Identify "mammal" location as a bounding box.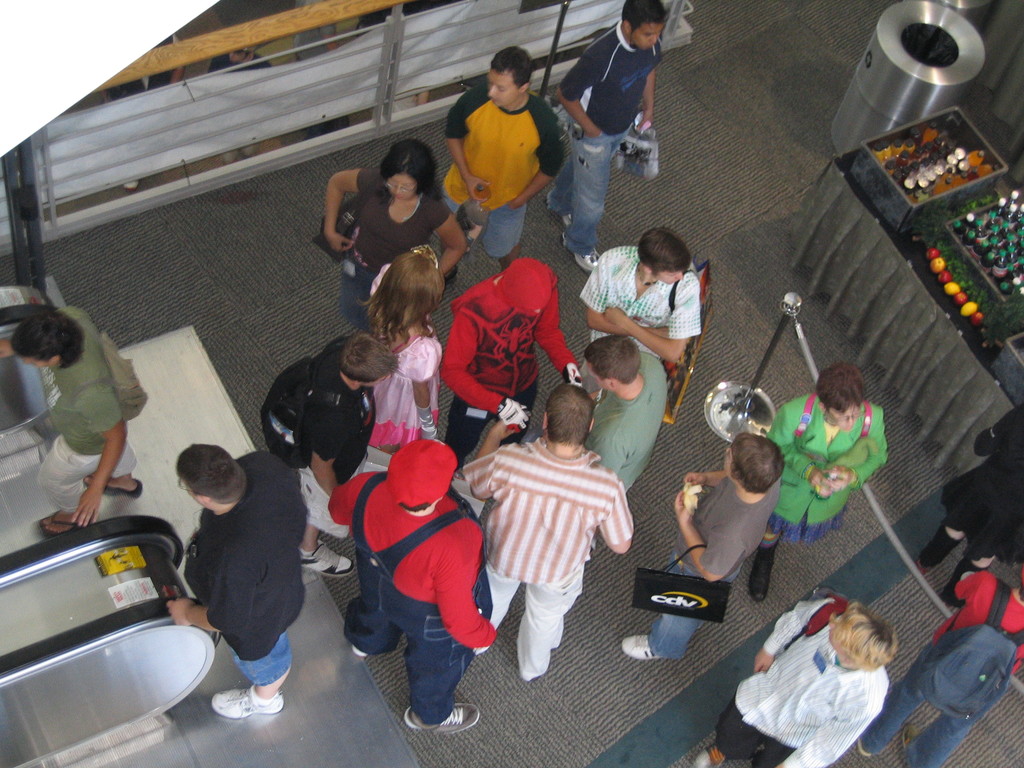
left=858, top=575, right=1023, bottom=767.
